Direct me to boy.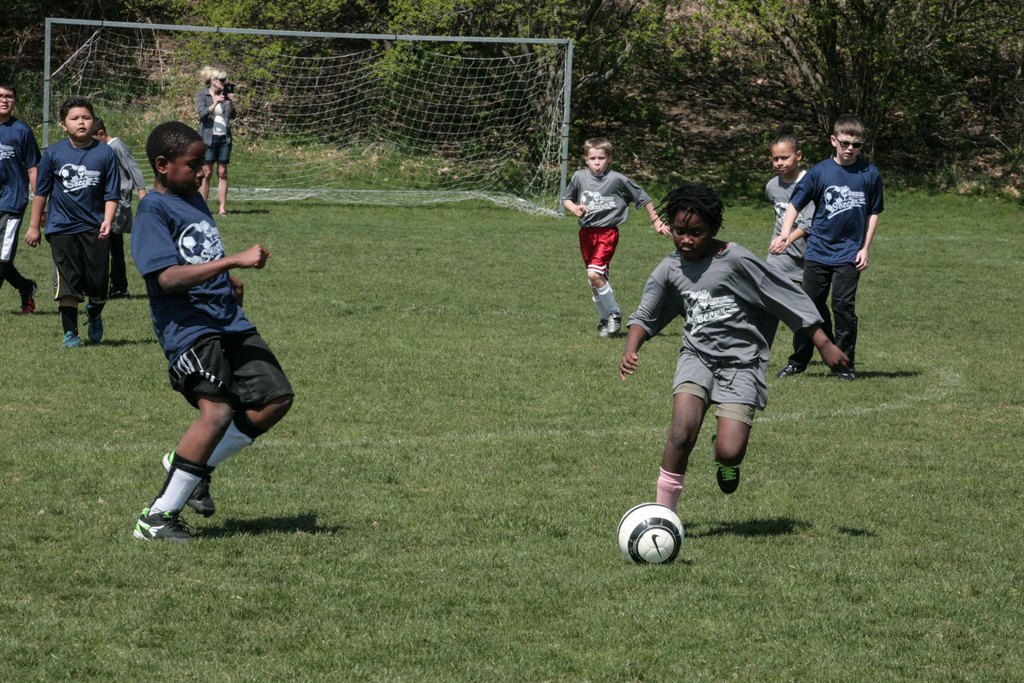
Direction: 765 134 835 350.
